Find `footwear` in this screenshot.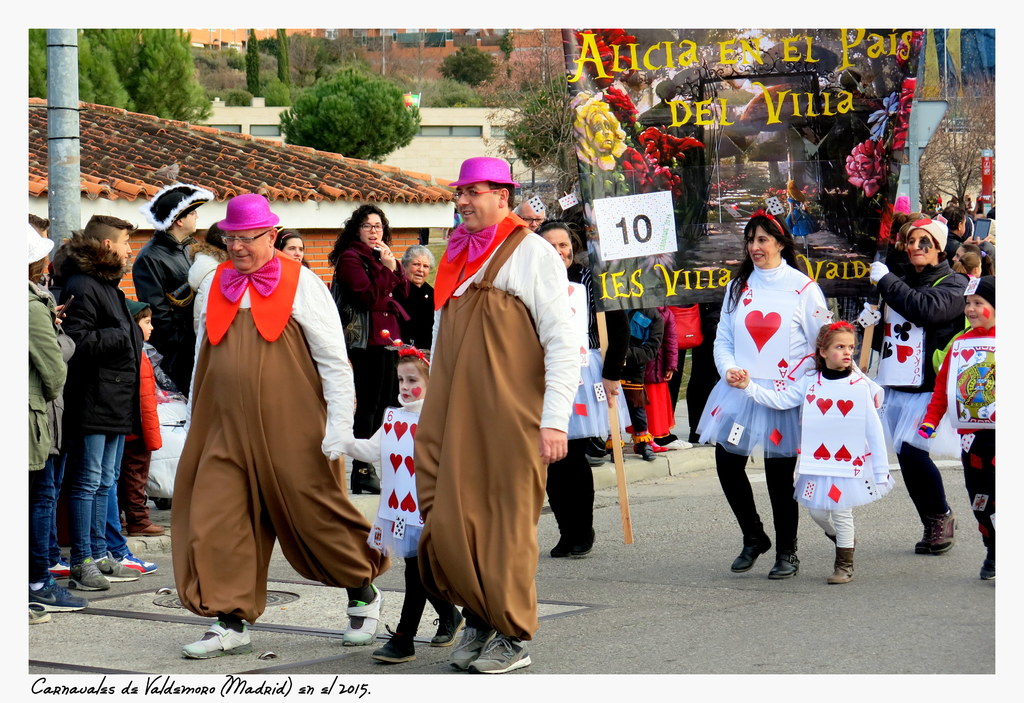
The bounding box for `footwear` is {"x1": 767, "y1": 549, "x2": 799, "y2": 577}.
